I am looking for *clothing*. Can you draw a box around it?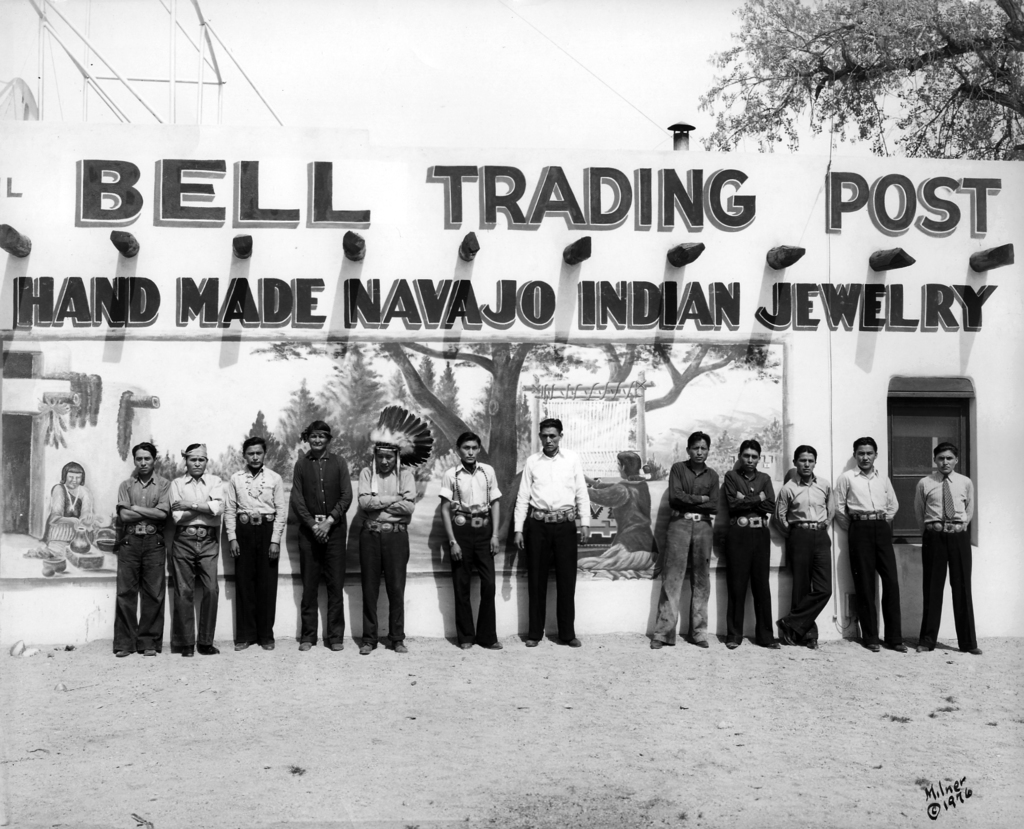
Sure, the bounding box is 221 471 289 648.
